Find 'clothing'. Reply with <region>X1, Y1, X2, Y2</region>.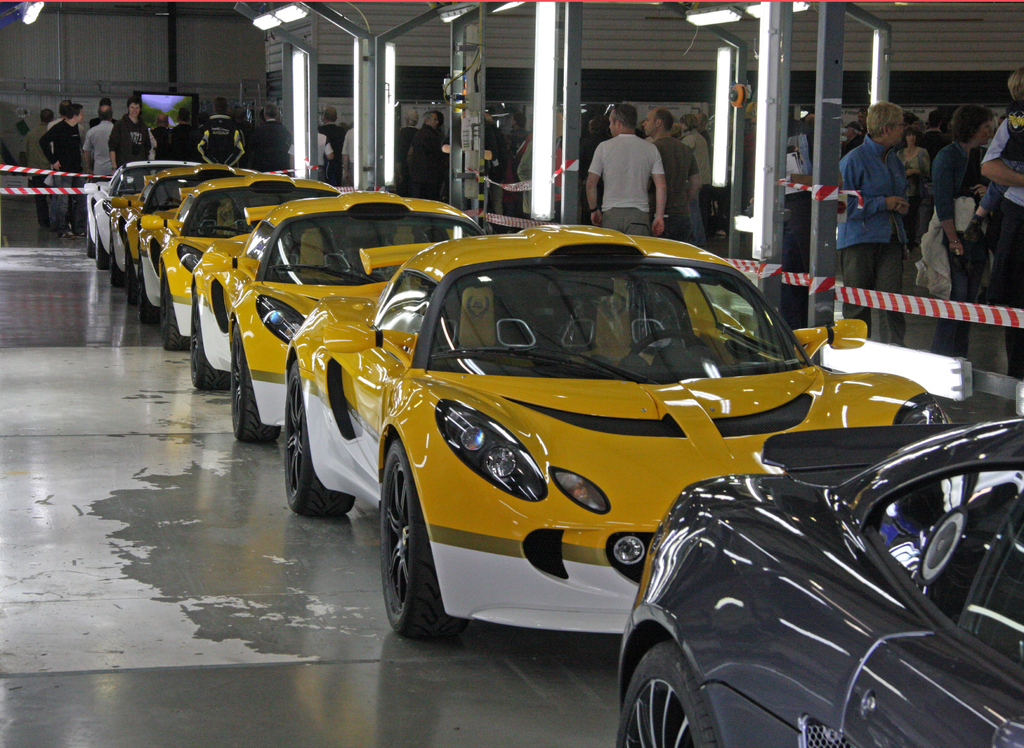
<region>111, 113, 150, 165</region>.
